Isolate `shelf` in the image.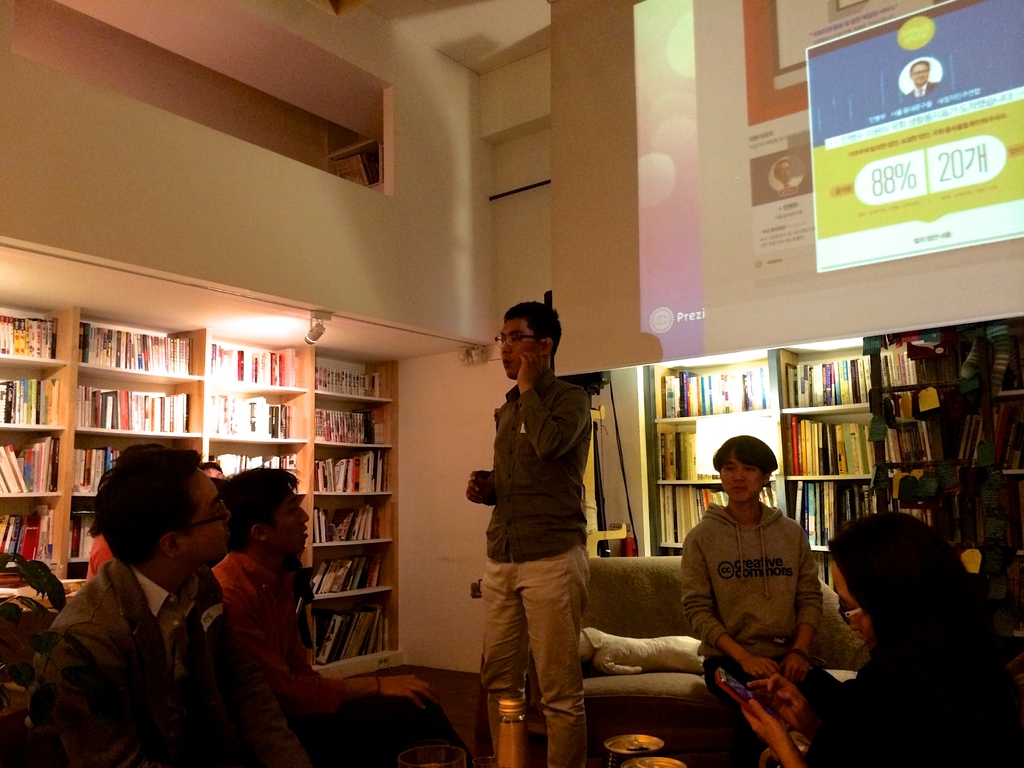
Isolated region: 0,302,81,597.
